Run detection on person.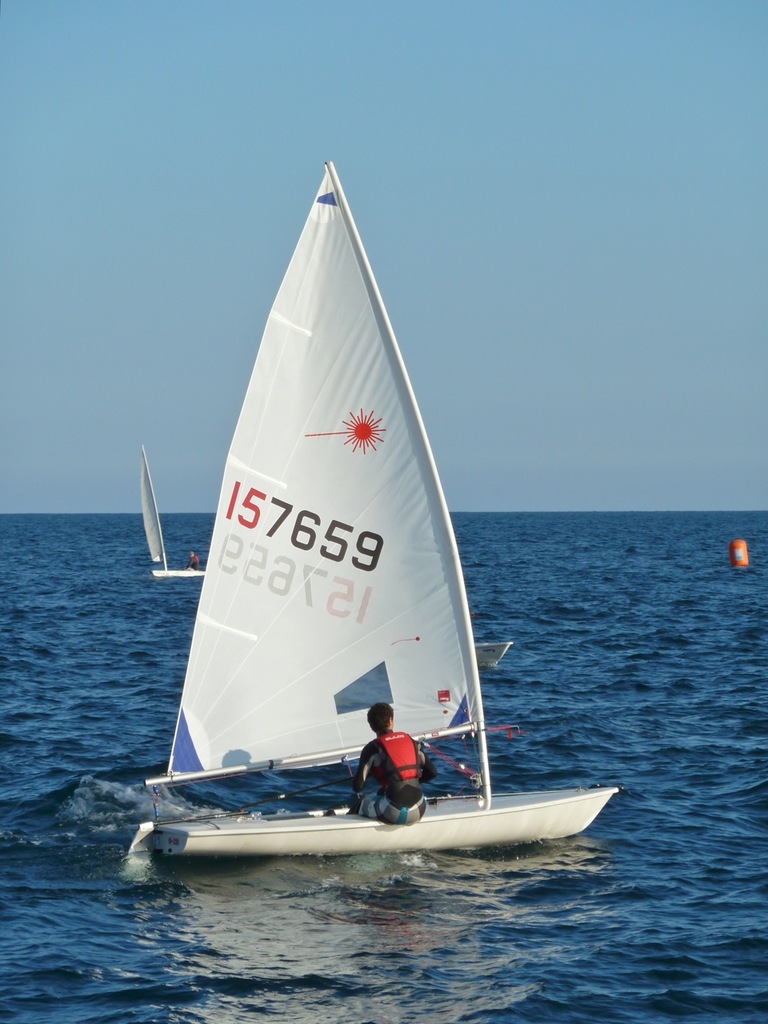
Result: 335:698:436:829.
